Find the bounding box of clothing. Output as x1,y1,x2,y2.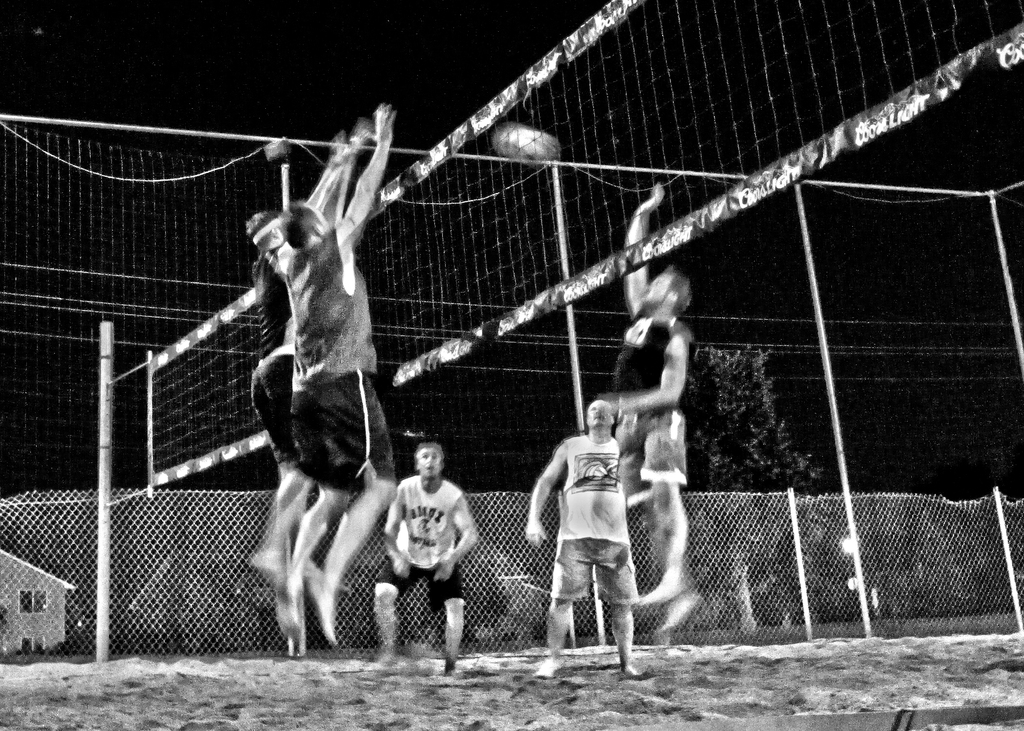
251,251,281,364.
